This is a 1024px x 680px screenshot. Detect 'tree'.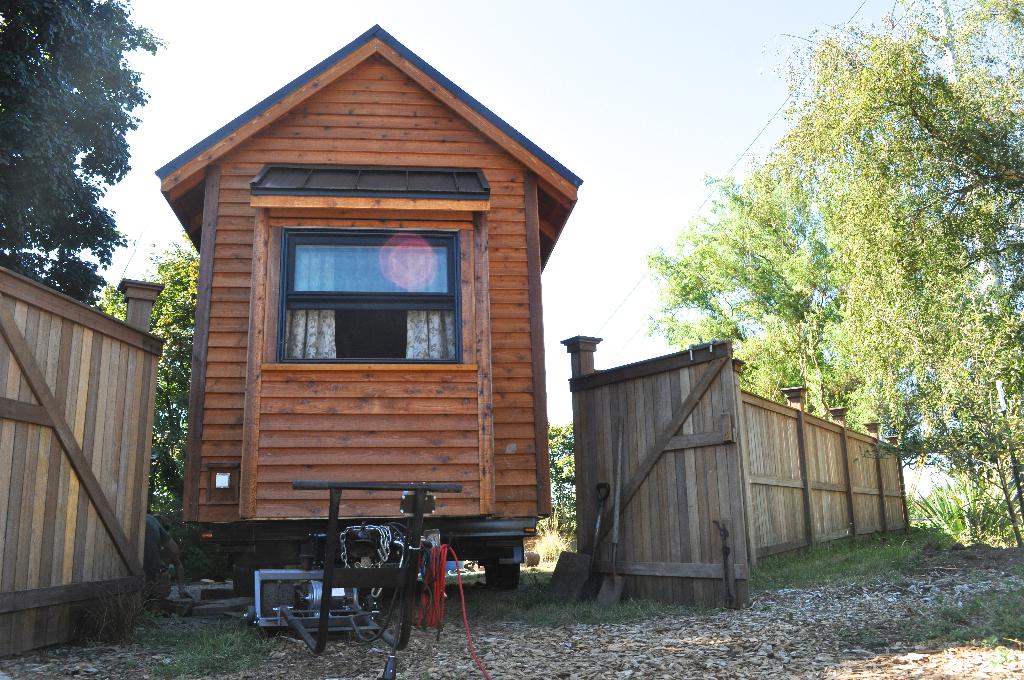
Rect(525, 423, 582, 551).
